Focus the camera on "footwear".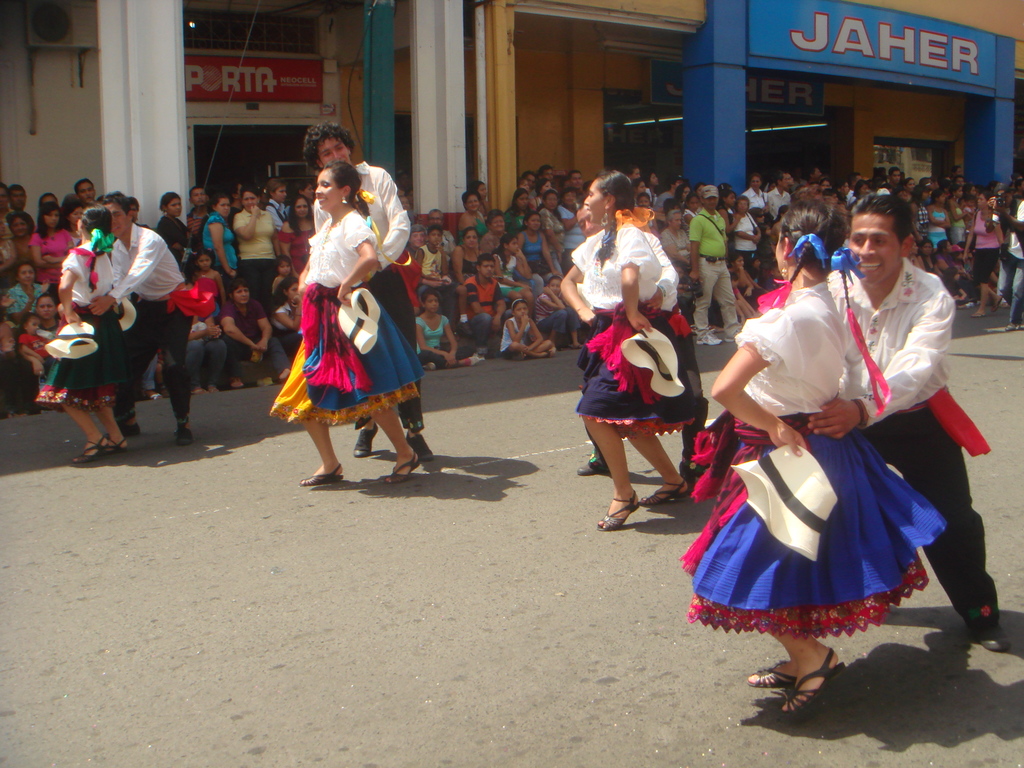
Focus region: (967,625,1012,653).
